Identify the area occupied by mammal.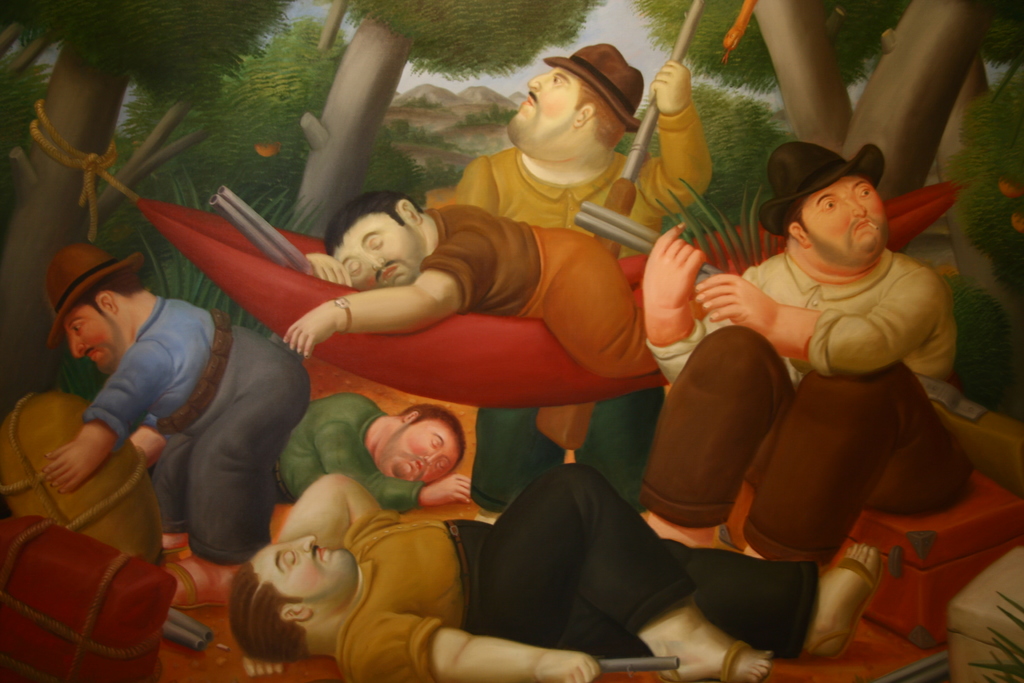
Area: box(63, 247, 330, 577).
